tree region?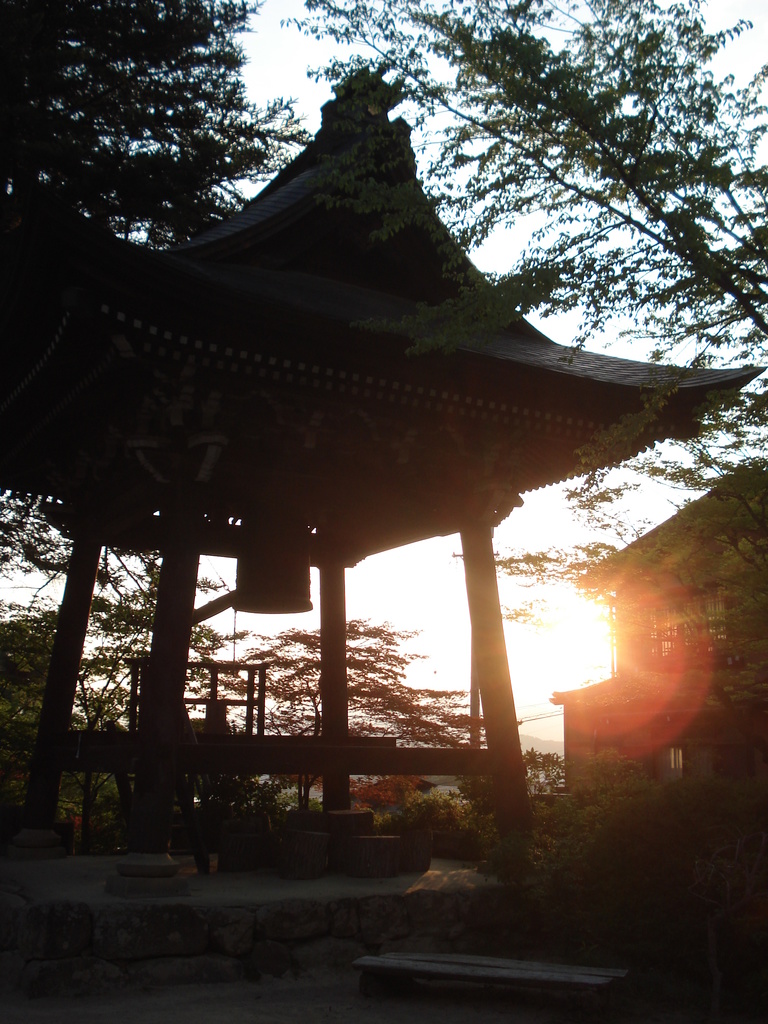
(524, 748, 561, 796)
